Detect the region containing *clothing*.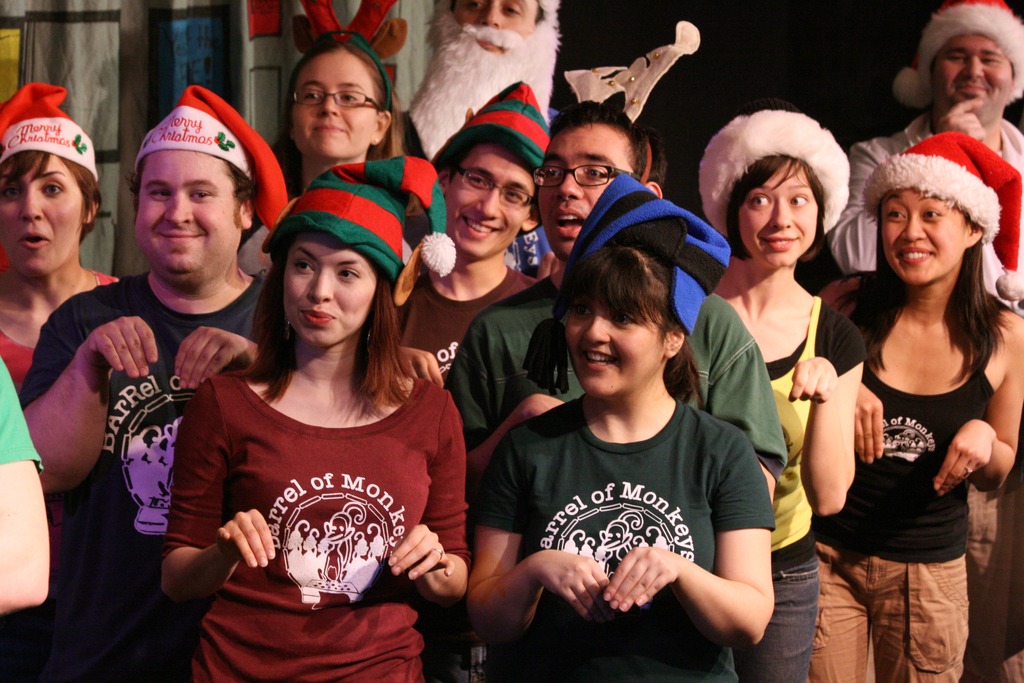
rect(456, 268, 792, 682).
